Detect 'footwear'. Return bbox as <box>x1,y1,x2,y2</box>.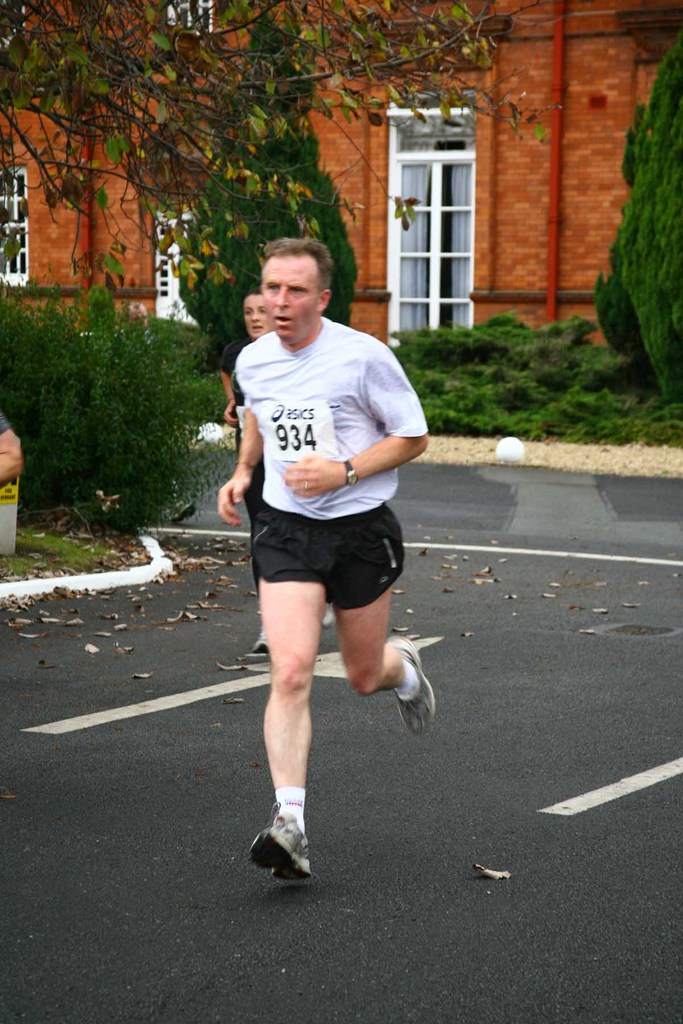
<box>384,637,436,735</box>.
